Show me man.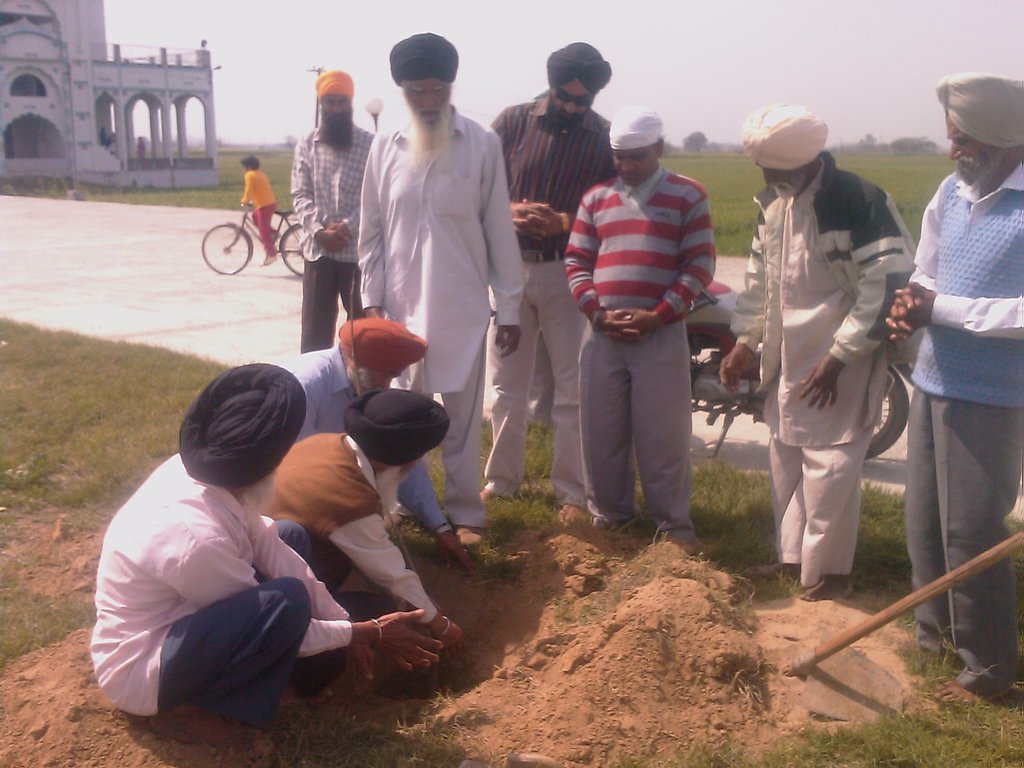
man is here: [86, 356, 447, 743].
